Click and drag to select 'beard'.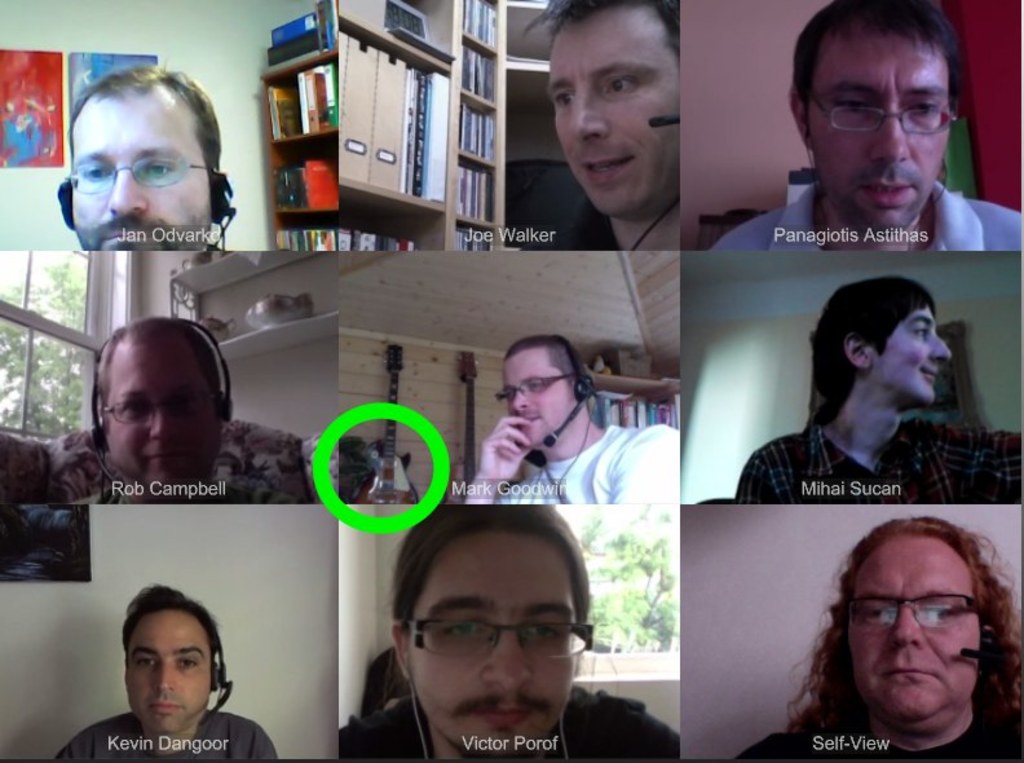
Selection: bbox=(69, 213, 208, 253).
